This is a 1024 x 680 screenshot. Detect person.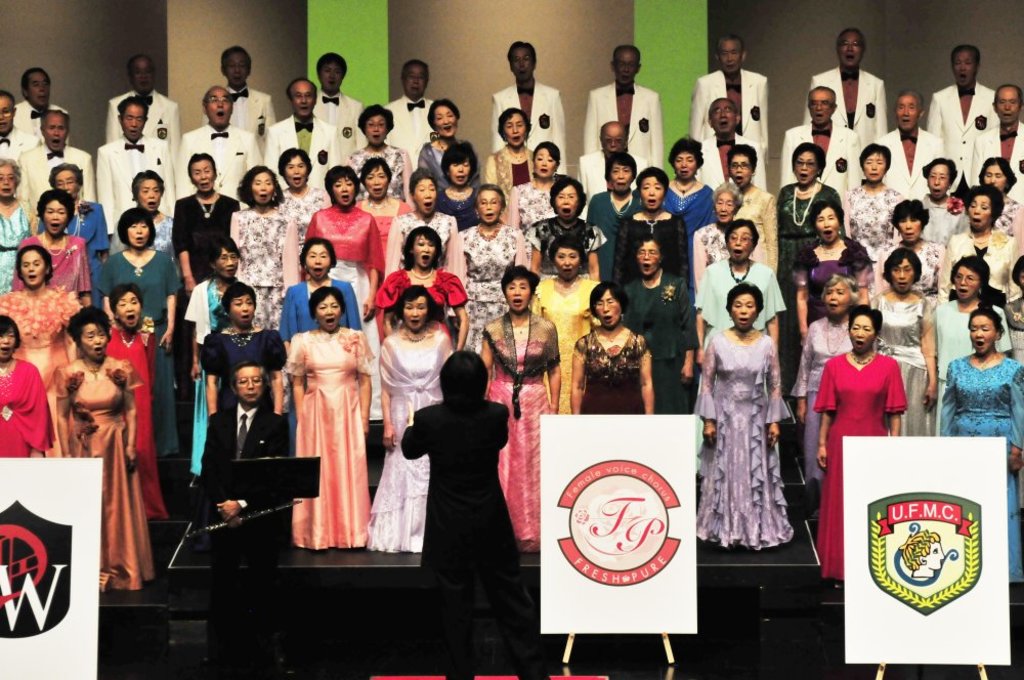
BBox(912, 158, 977, 243).
